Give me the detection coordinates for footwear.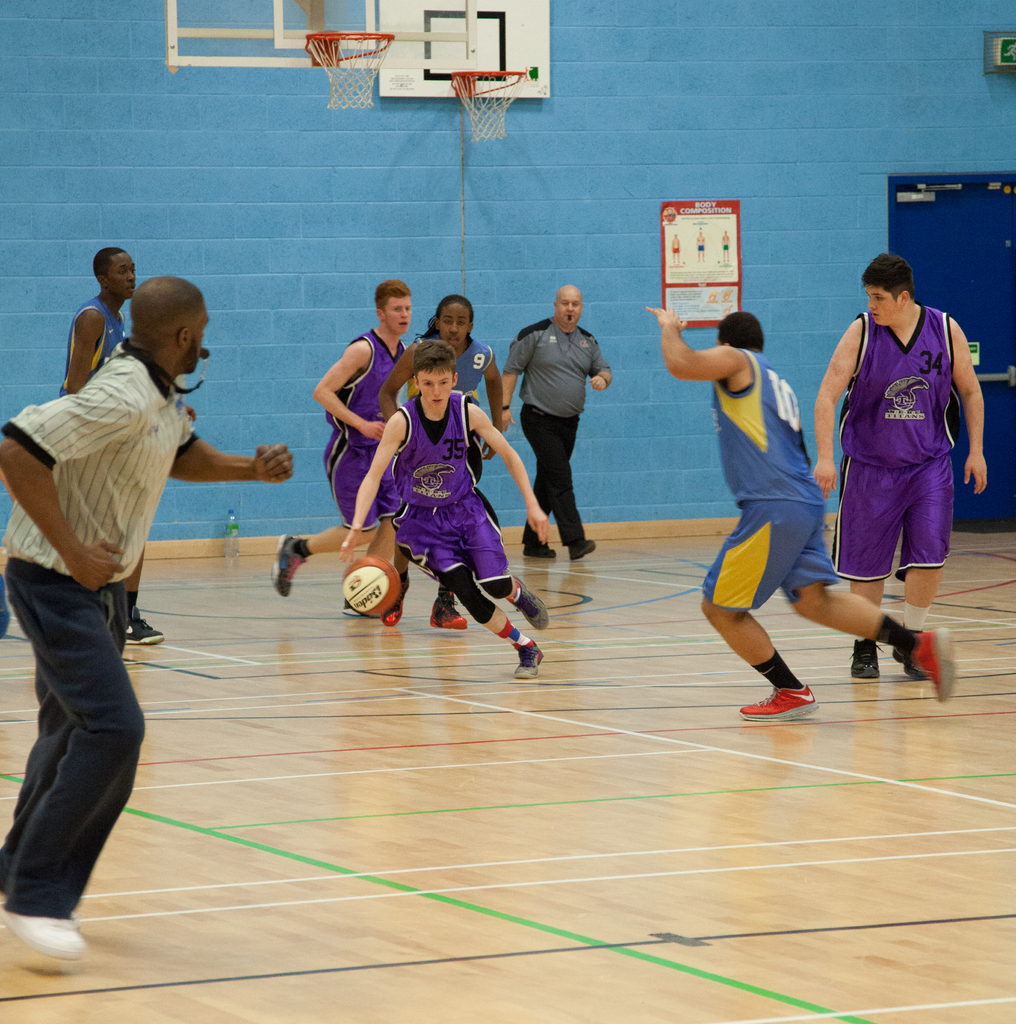
(846, 634, 872, 678).
